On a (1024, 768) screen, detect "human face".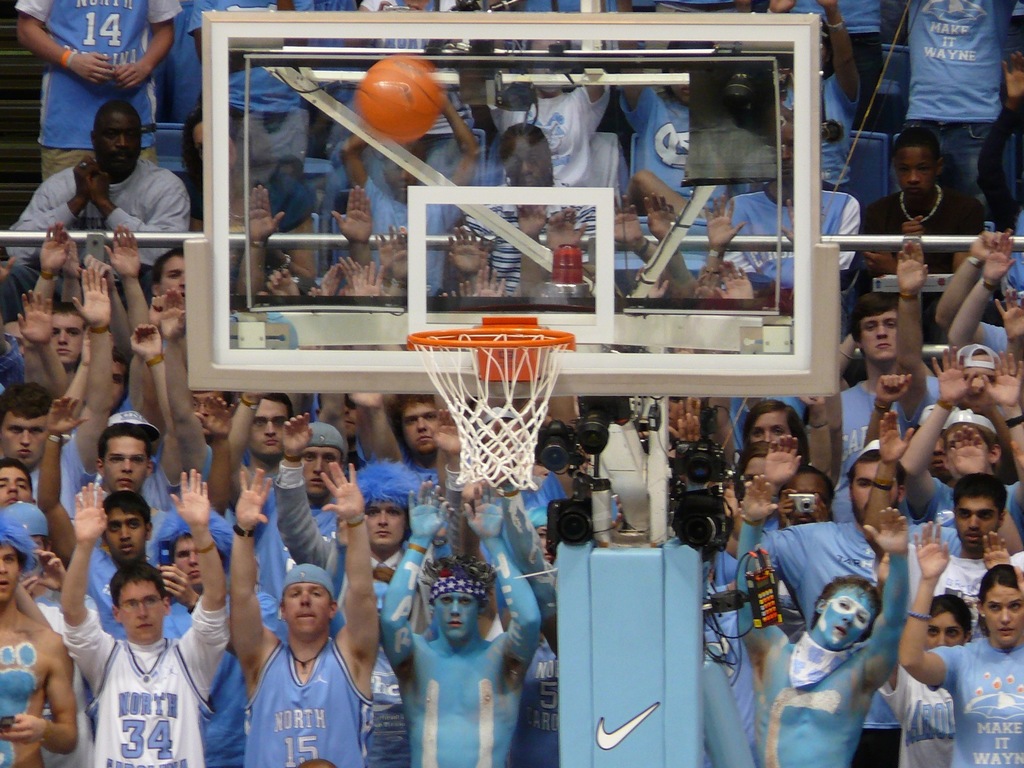
{"left": 163, "top": 252, "right": 188, "bottom": 306}.
